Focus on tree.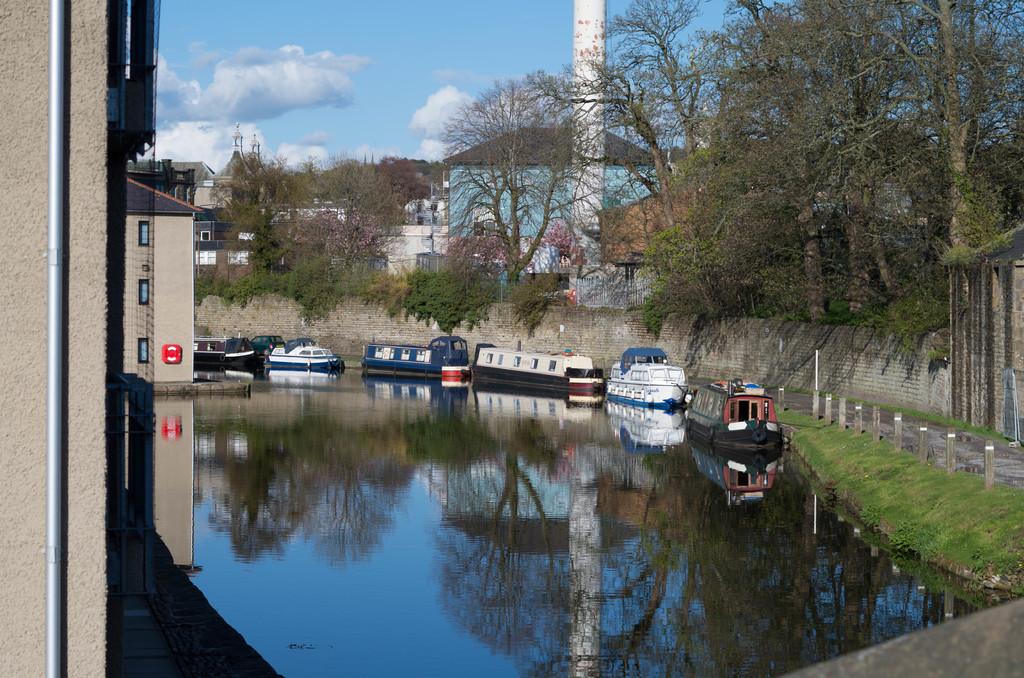
Focused at x1=429 y1=65 x2=589 y2=277.
